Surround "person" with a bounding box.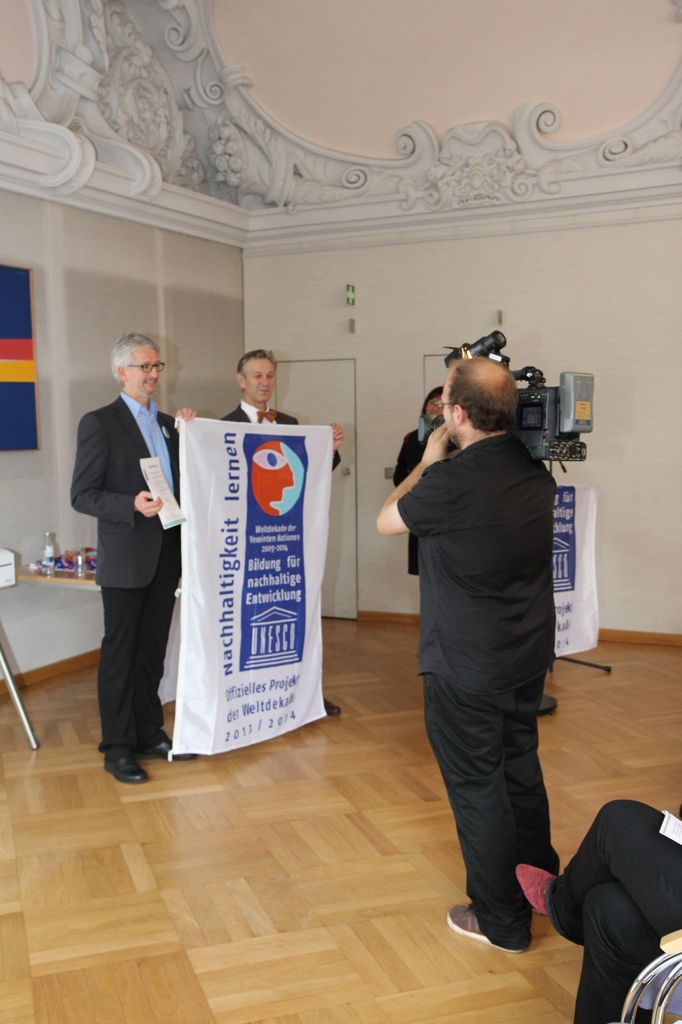
detection(391, 384, 463, 577).
